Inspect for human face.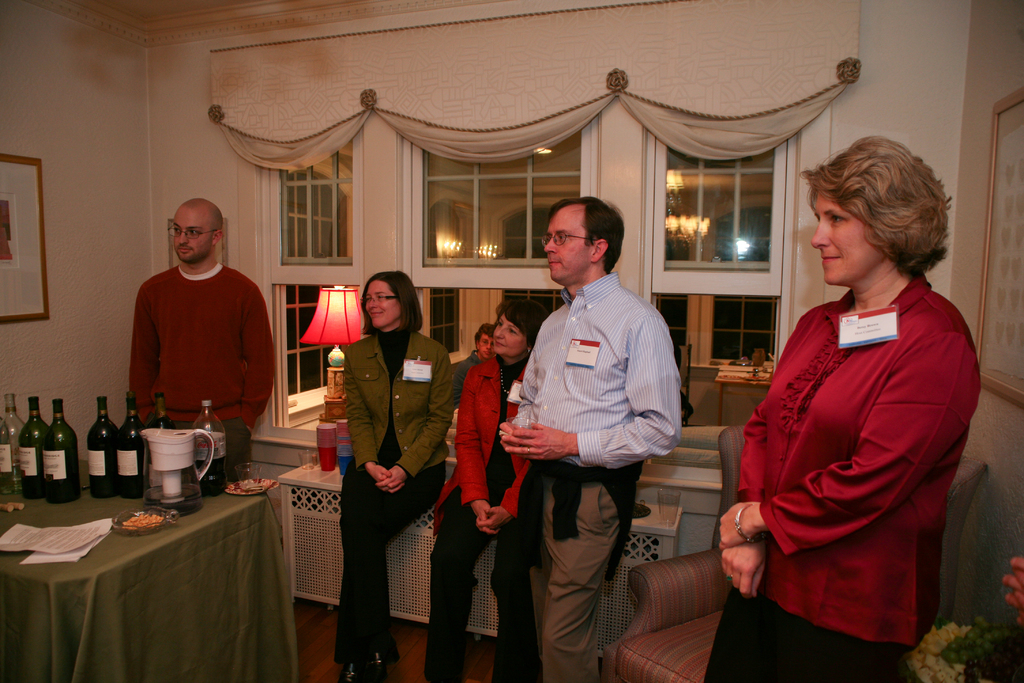
Inspection: box(491, 309, 527, 356).
